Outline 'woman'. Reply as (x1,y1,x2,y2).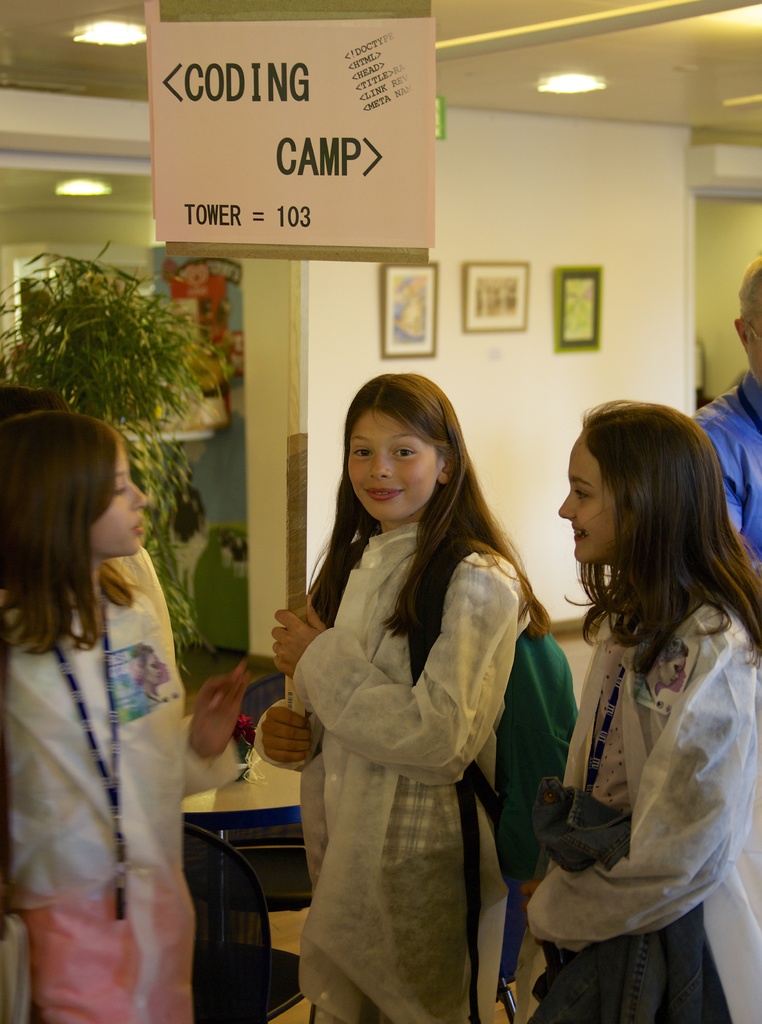
(0,417,258,1023).
